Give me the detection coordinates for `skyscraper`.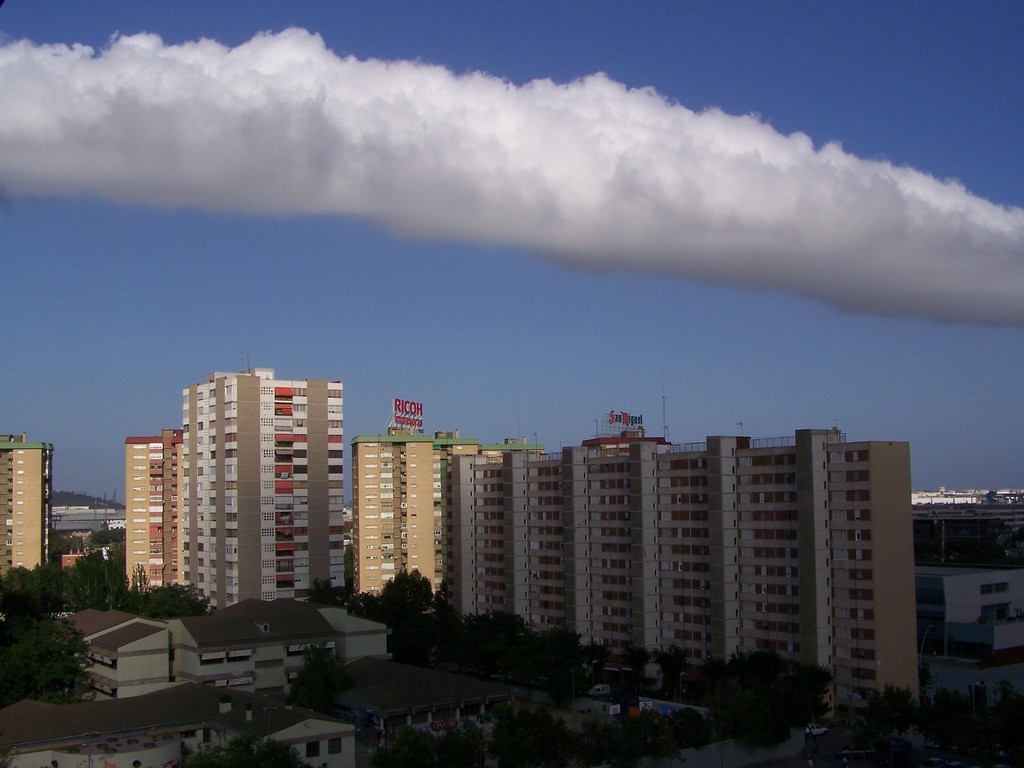
region(188, 368, 348, 618).
